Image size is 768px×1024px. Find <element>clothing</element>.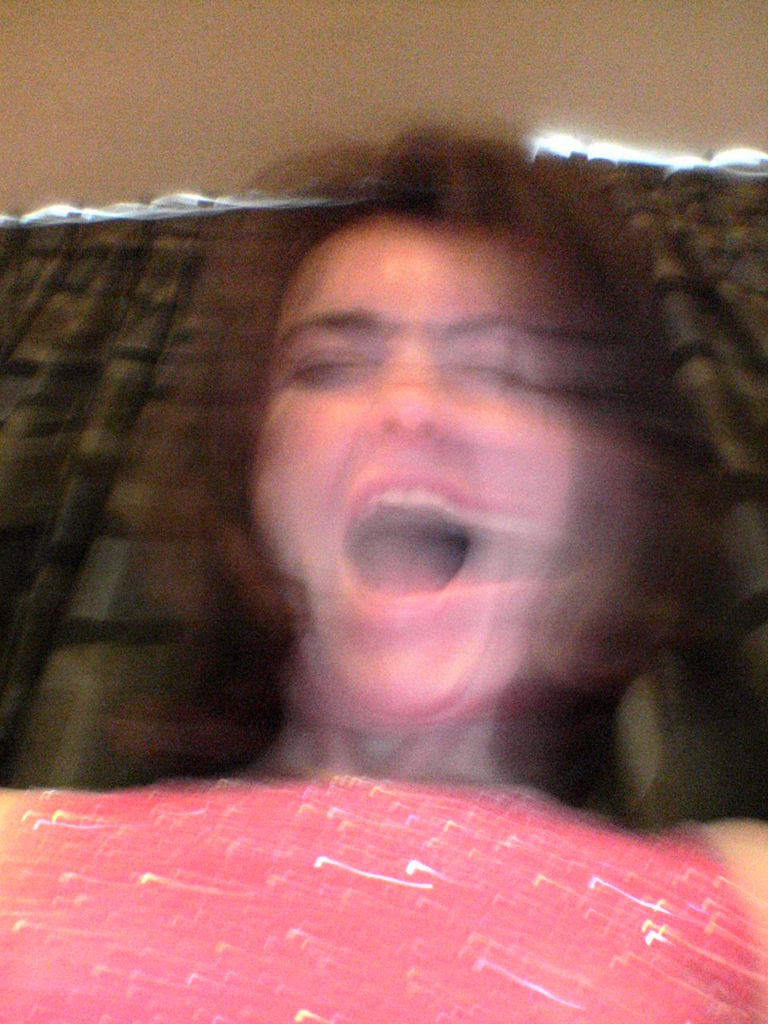
box(0, 770, 767, 1023).
